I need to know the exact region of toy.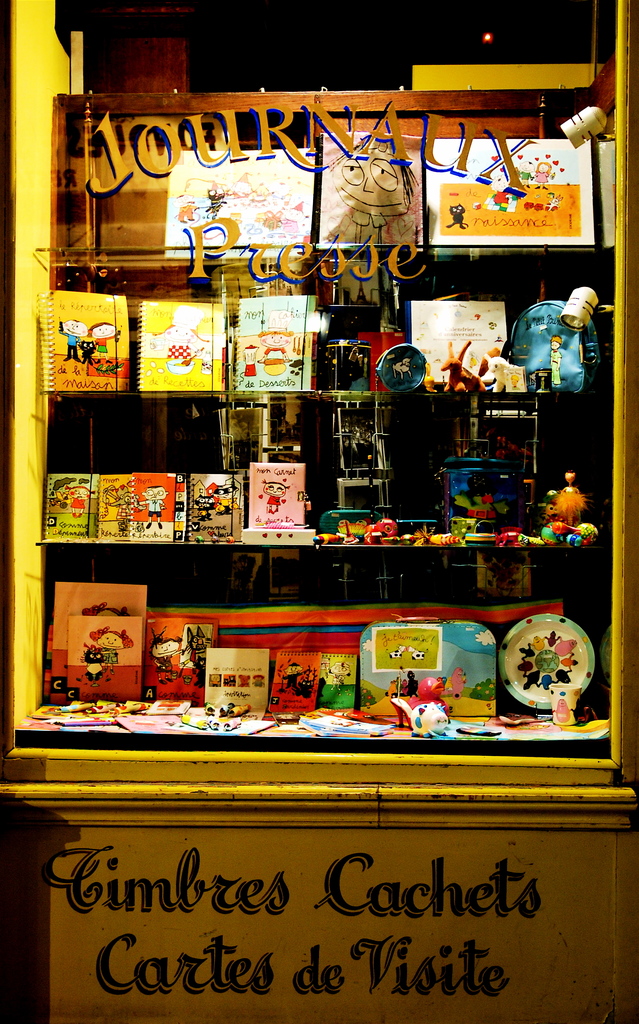
Region: 224,535,235,543.
